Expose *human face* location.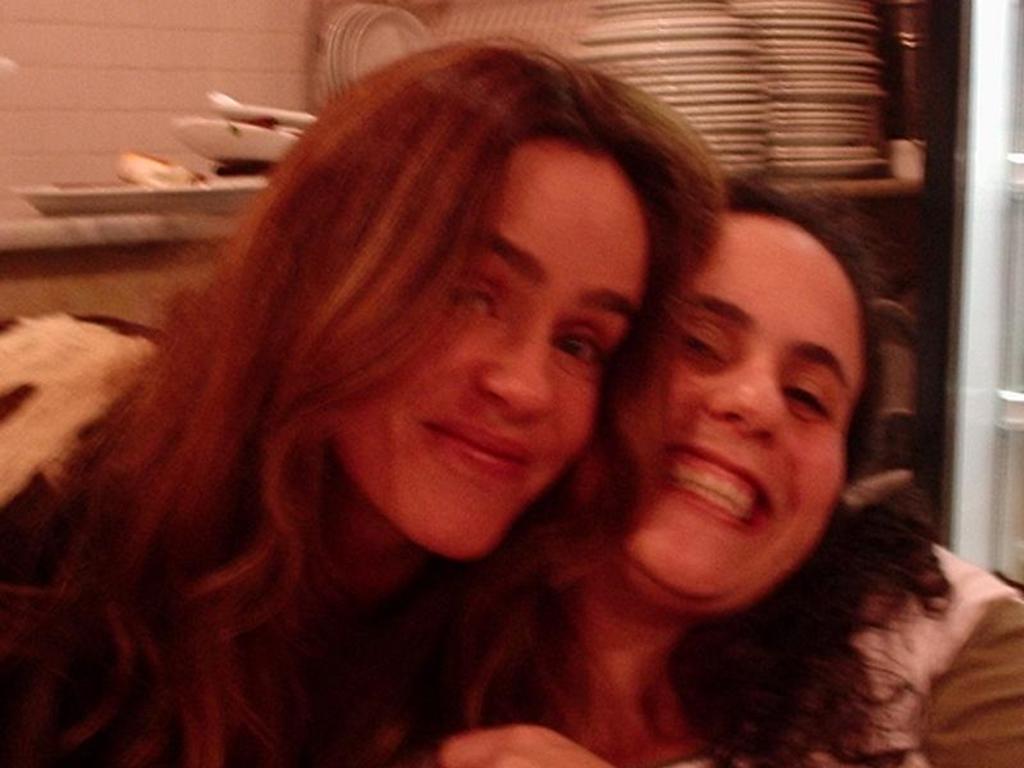
Exposed at 566,209,864,605.
